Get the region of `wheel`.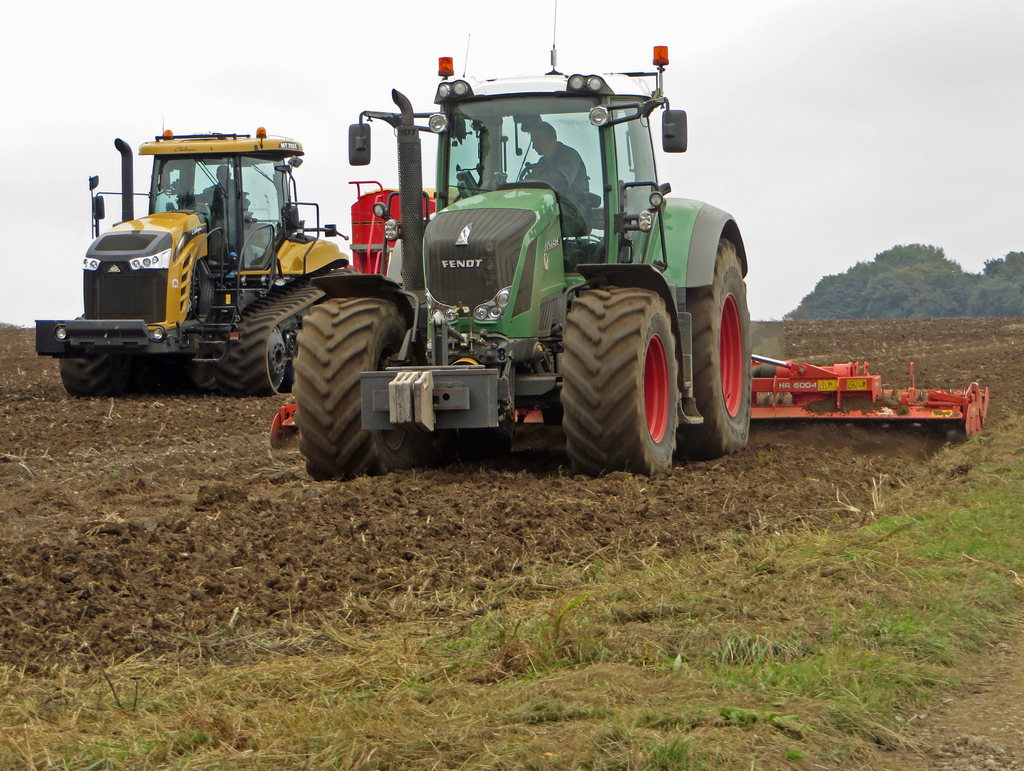
box=[521, 162, 570, 199].
